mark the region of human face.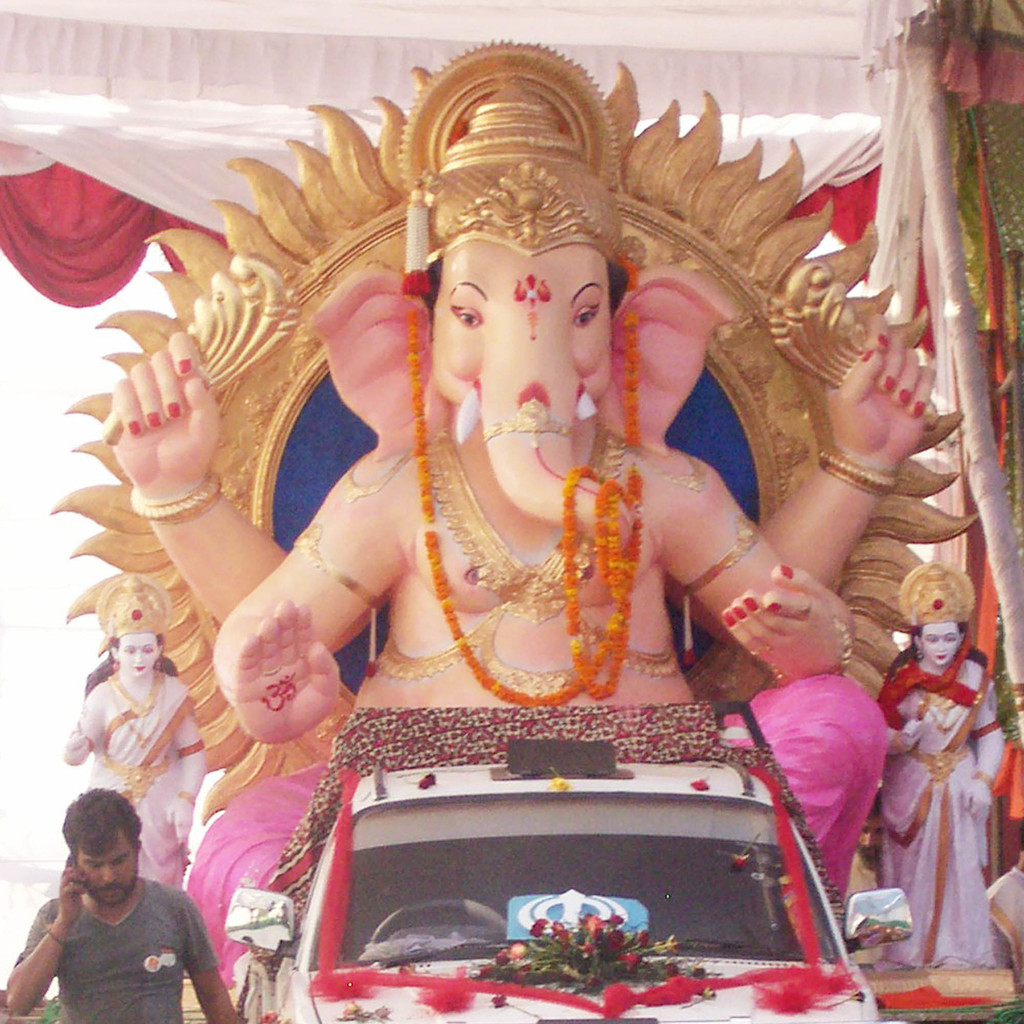
Region: (911, 616, 957, 669).
